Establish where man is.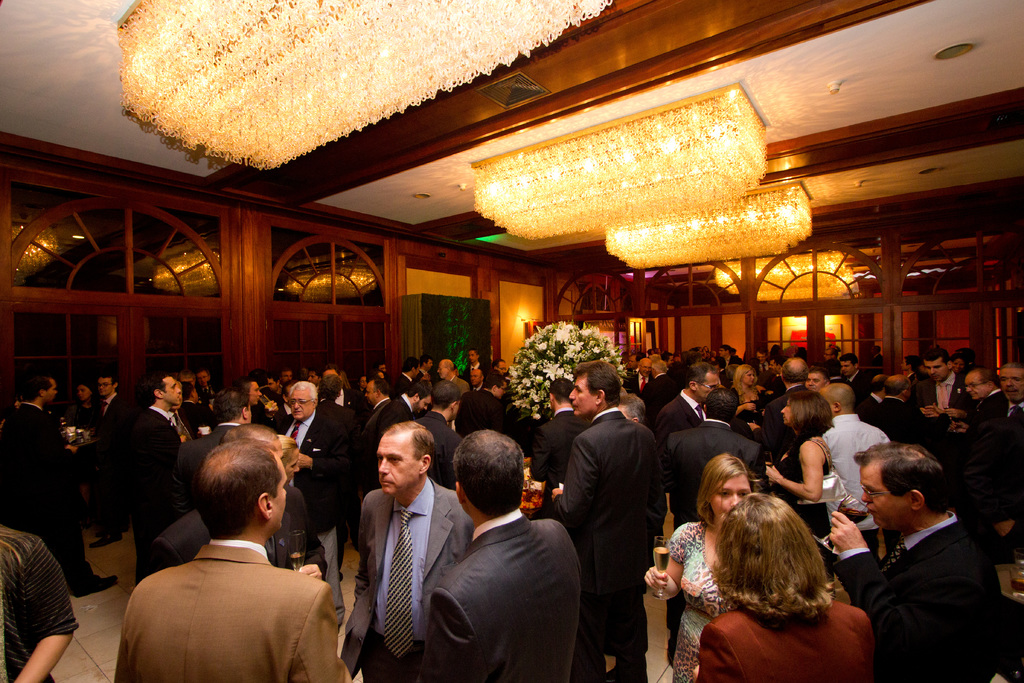
Established at bbox(762, 355, 815, 454).
